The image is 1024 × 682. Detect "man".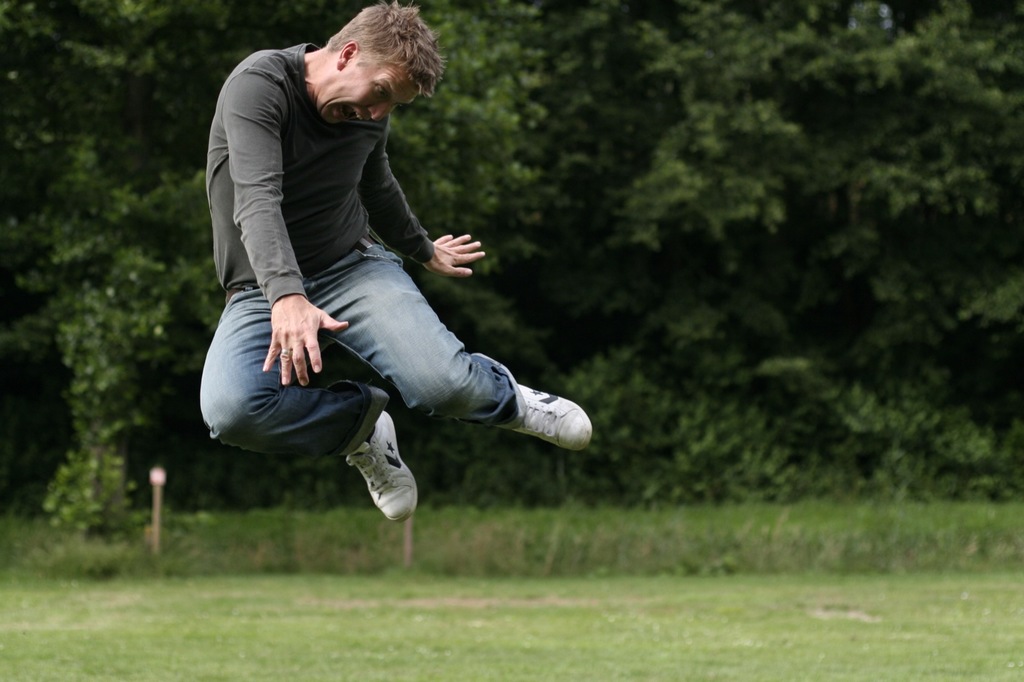
Detection: <region>200, 1, 593, 523</region>.
